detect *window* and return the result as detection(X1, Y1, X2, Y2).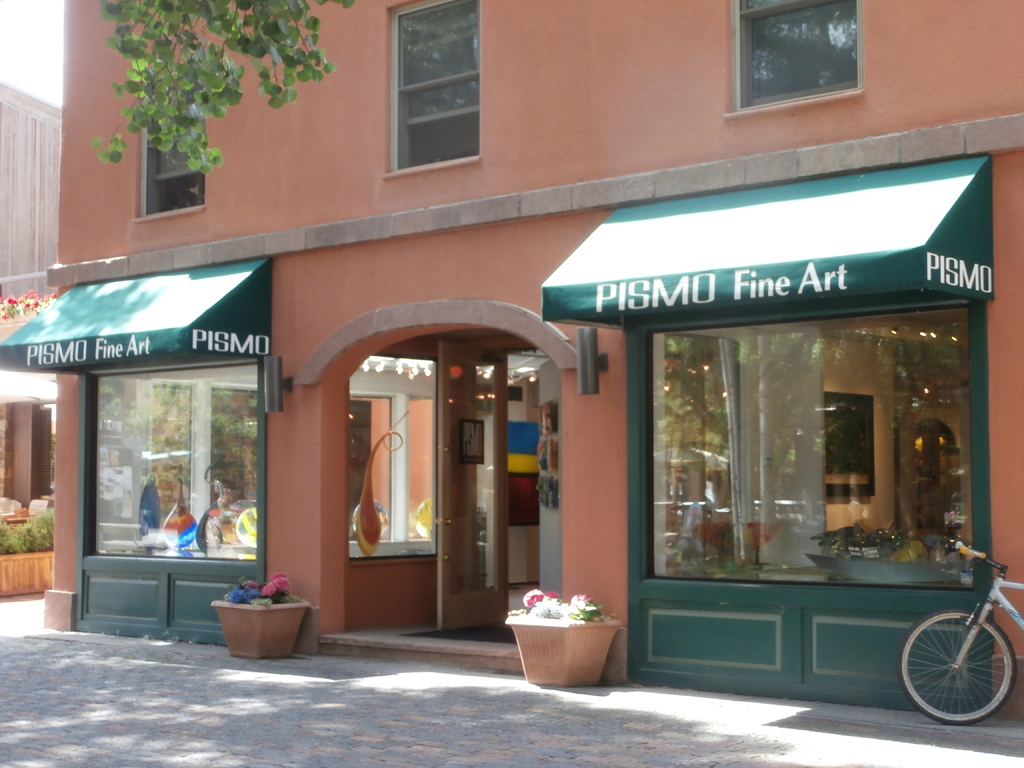
detection(742, 5, 884, 109).
